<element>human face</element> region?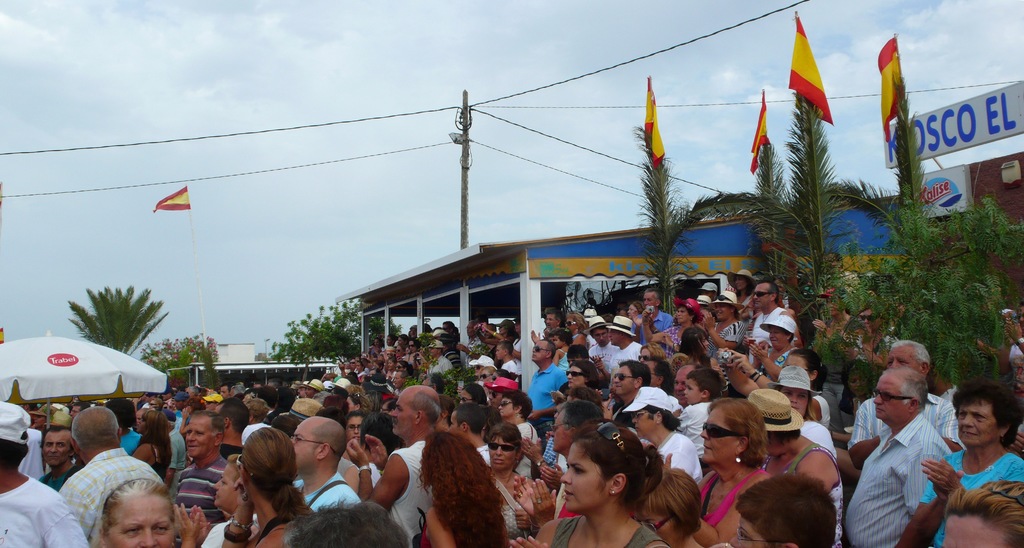
l=531, t=340, r=548, b=361
